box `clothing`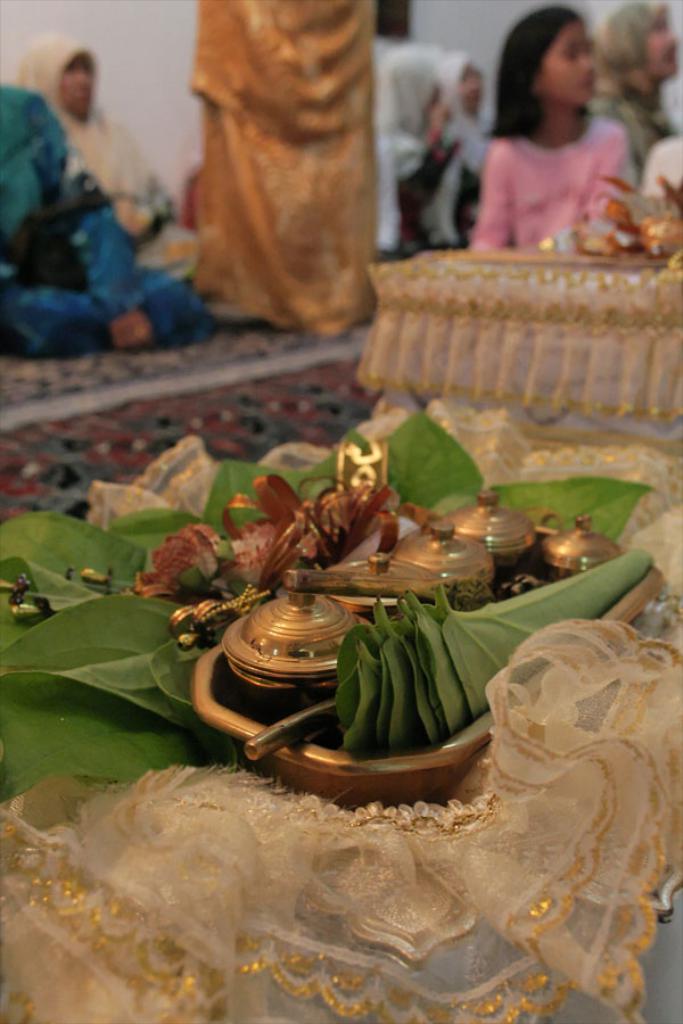
(left=593, top=2, right=682, bottom=191)
